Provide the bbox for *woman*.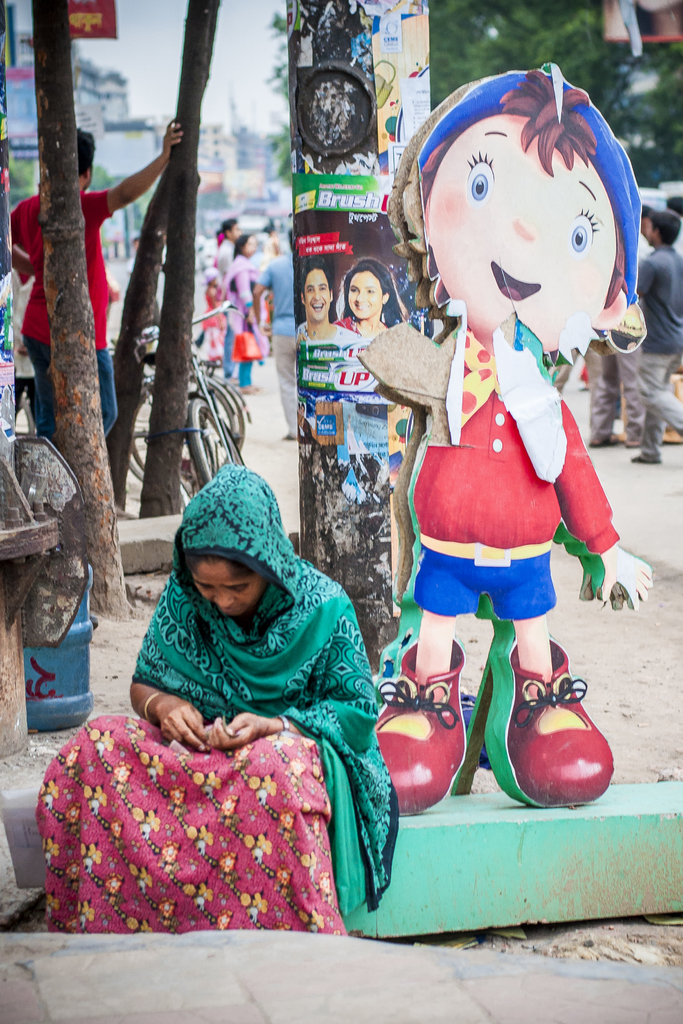
(211,238,264,373).
